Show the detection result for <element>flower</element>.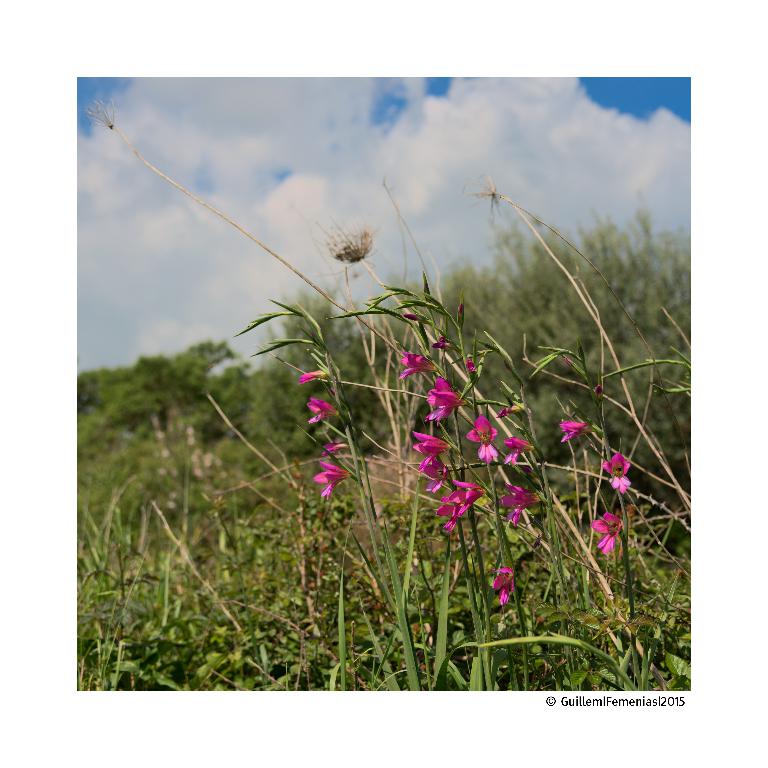
<bbox>505, 440, 529, 469</bbox>.
